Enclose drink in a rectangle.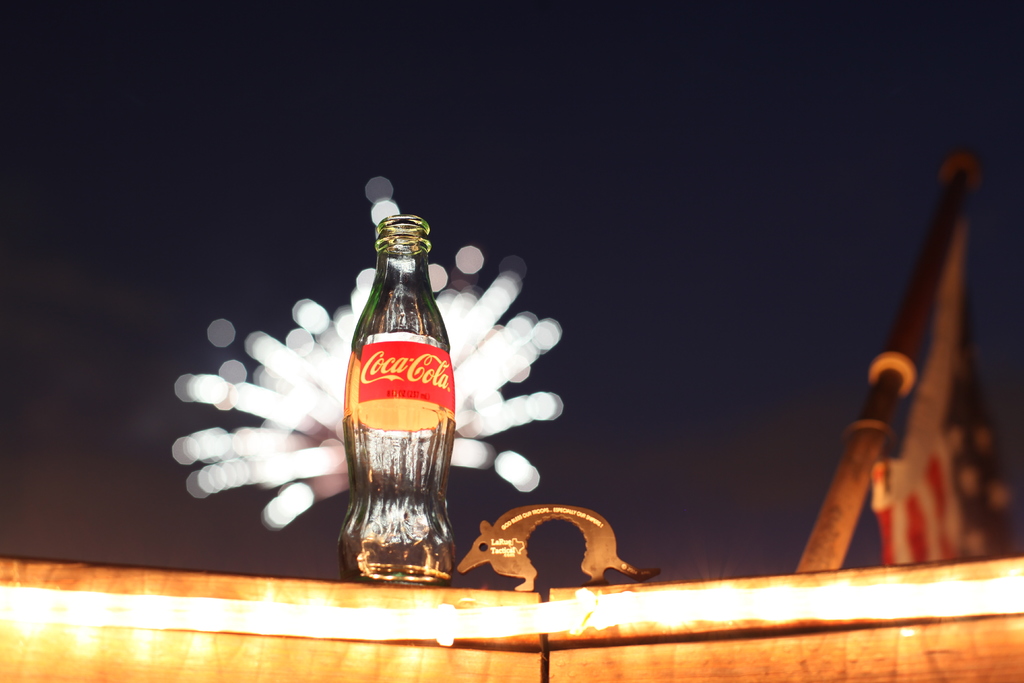
(310, 193, 465, 581).
